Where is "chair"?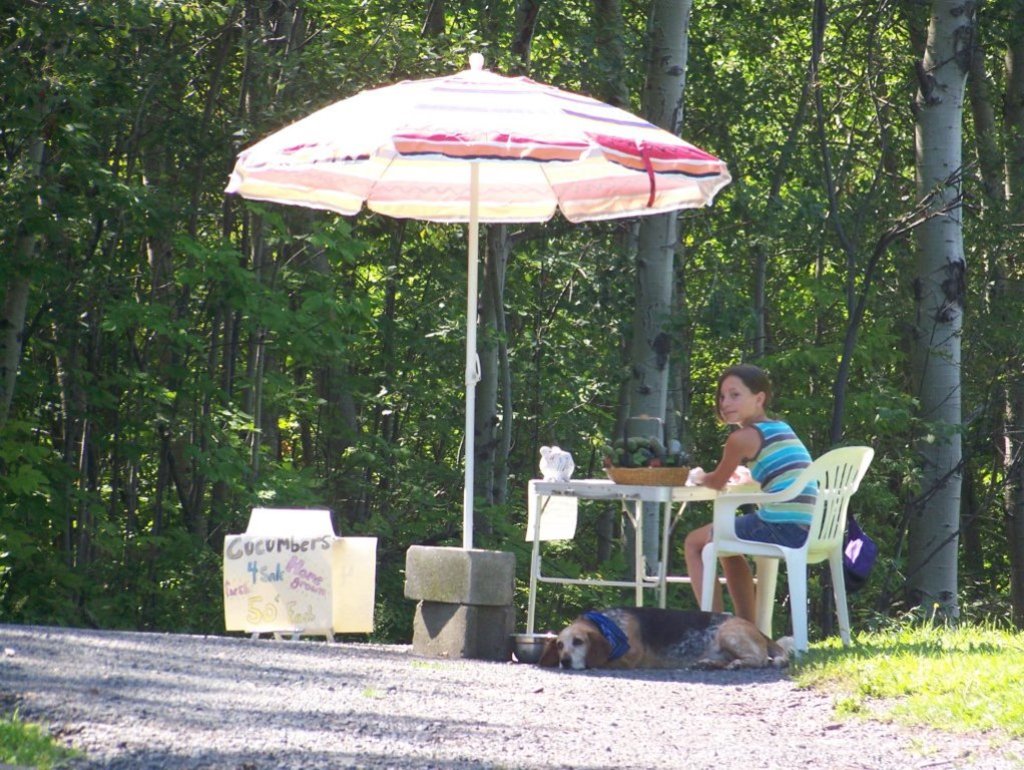
<box>674,439,851,676</box>.
